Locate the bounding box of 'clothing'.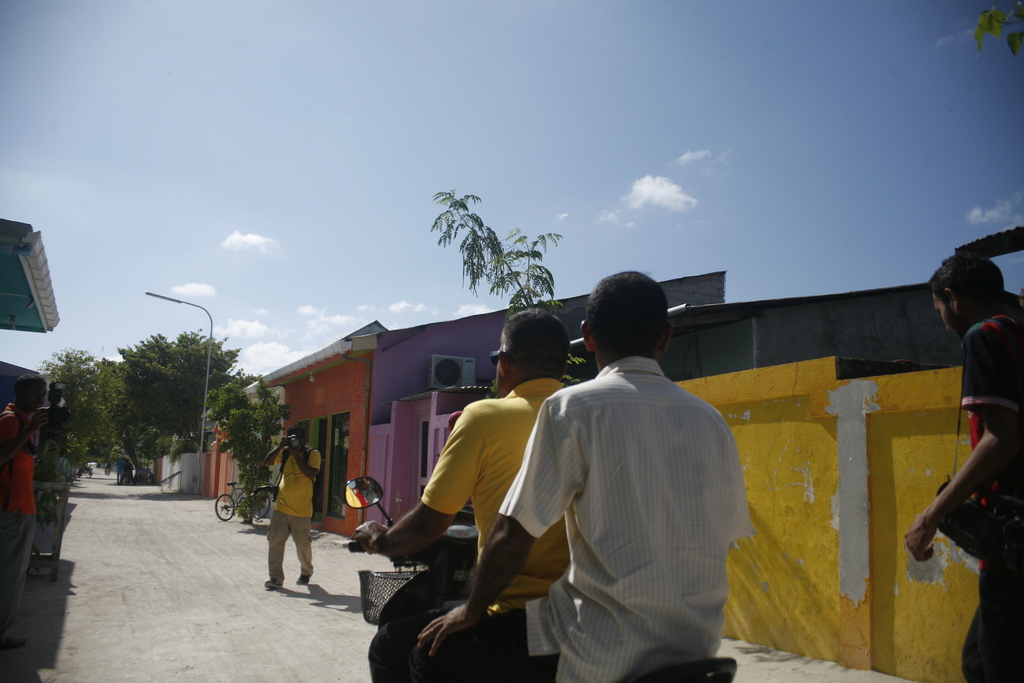
Bounding box: bbox=(268, 439, 319, 590).
